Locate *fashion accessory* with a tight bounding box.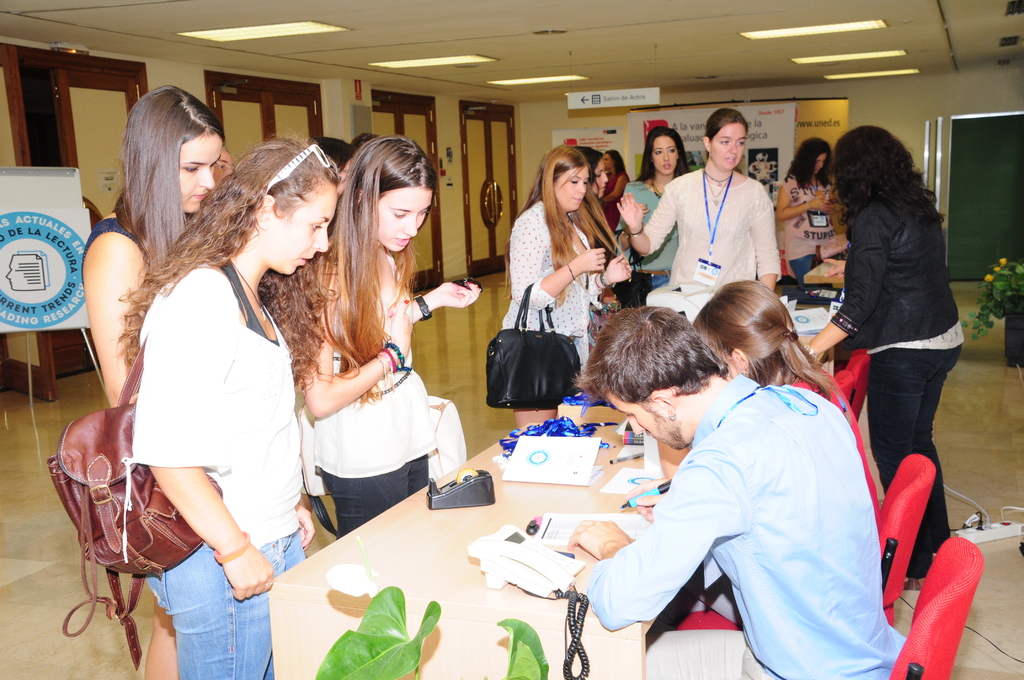
left=228, top=263, right=268, bottom=311.
